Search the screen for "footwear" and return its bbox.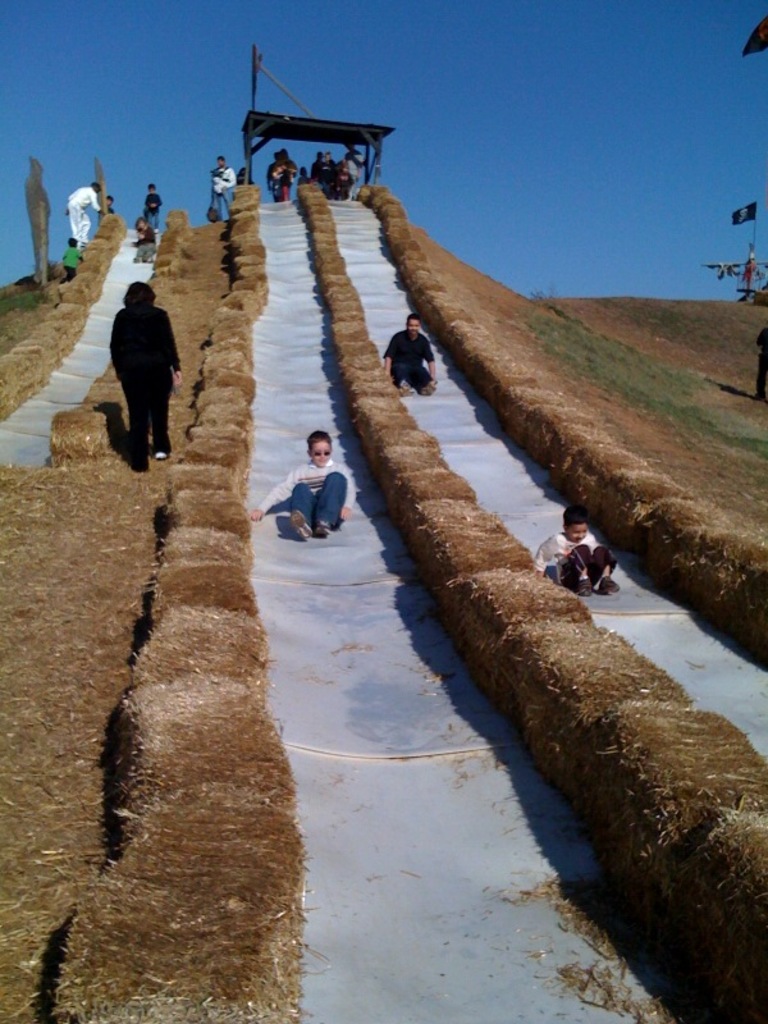
Found: 598:579:614:594.
